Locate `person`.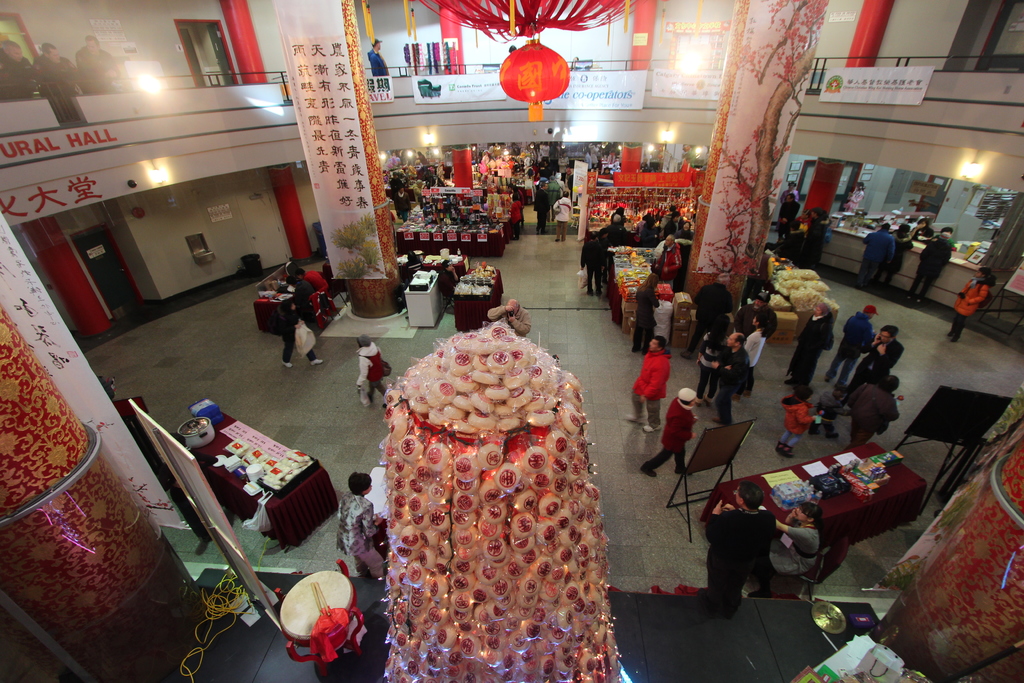
Bounding box: Rect(579, 229, 607, 295).
